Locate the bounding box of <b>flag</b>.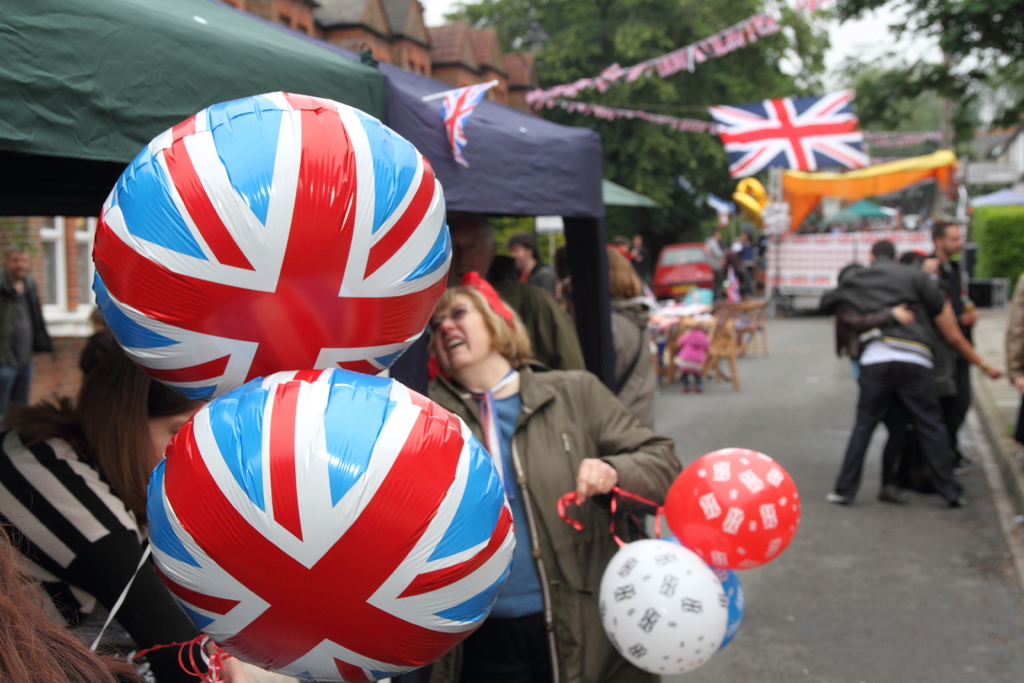
Bounding box: locate(445, 78, 482, 180).
